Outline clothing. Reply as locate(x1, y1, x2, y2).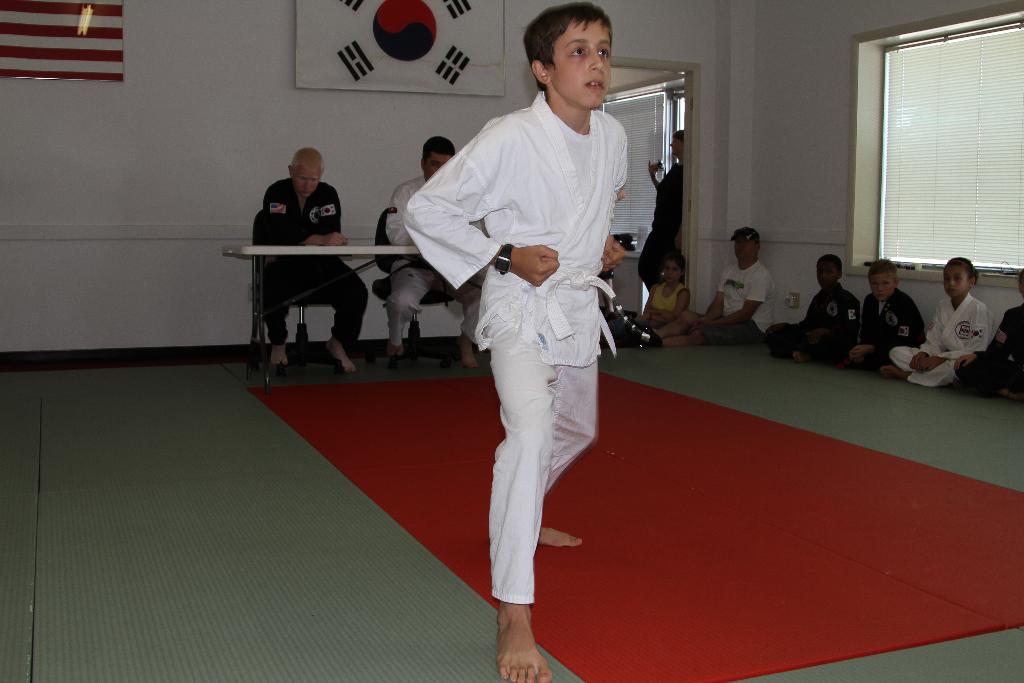
locate(262, 178, 369, 346).
